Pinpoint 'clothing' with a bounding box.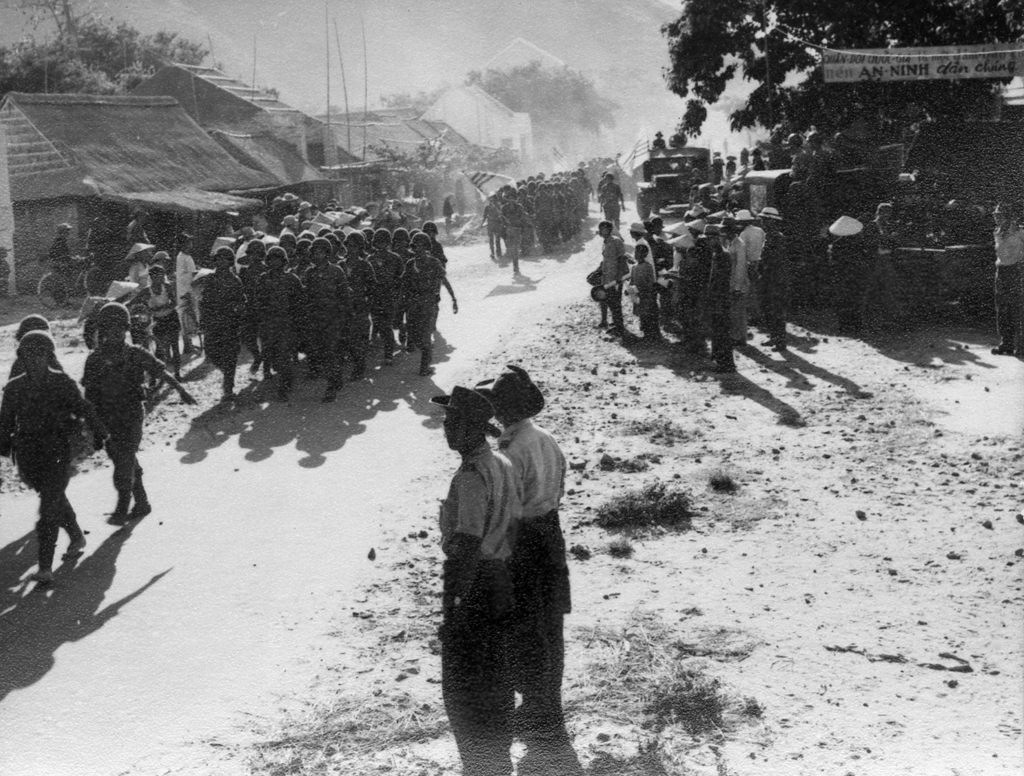
[x1=511, y1=515, x2=573, y2=708].
